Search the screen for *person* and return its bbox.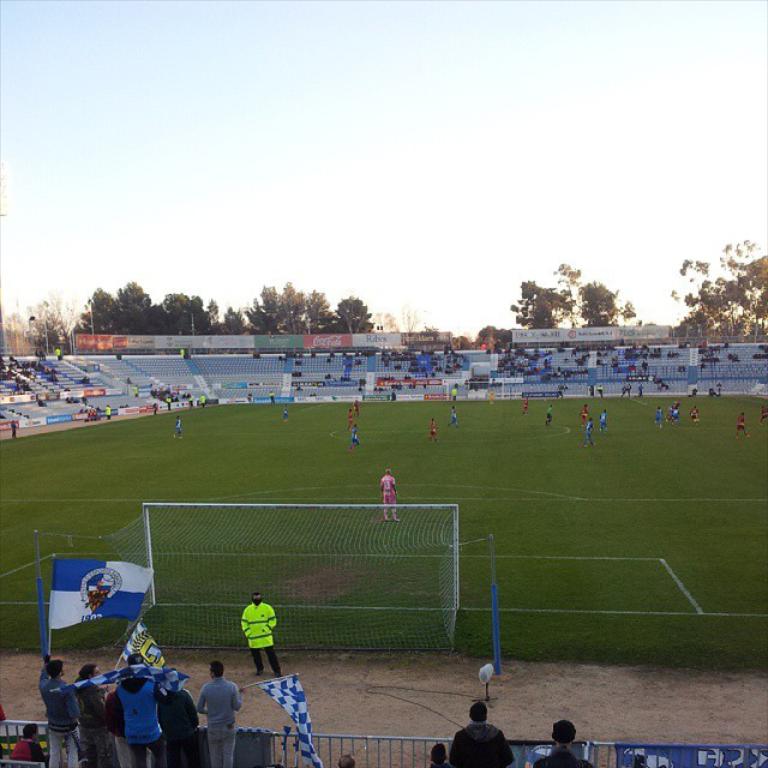
Found: detection(36, 648, 80, 767).
